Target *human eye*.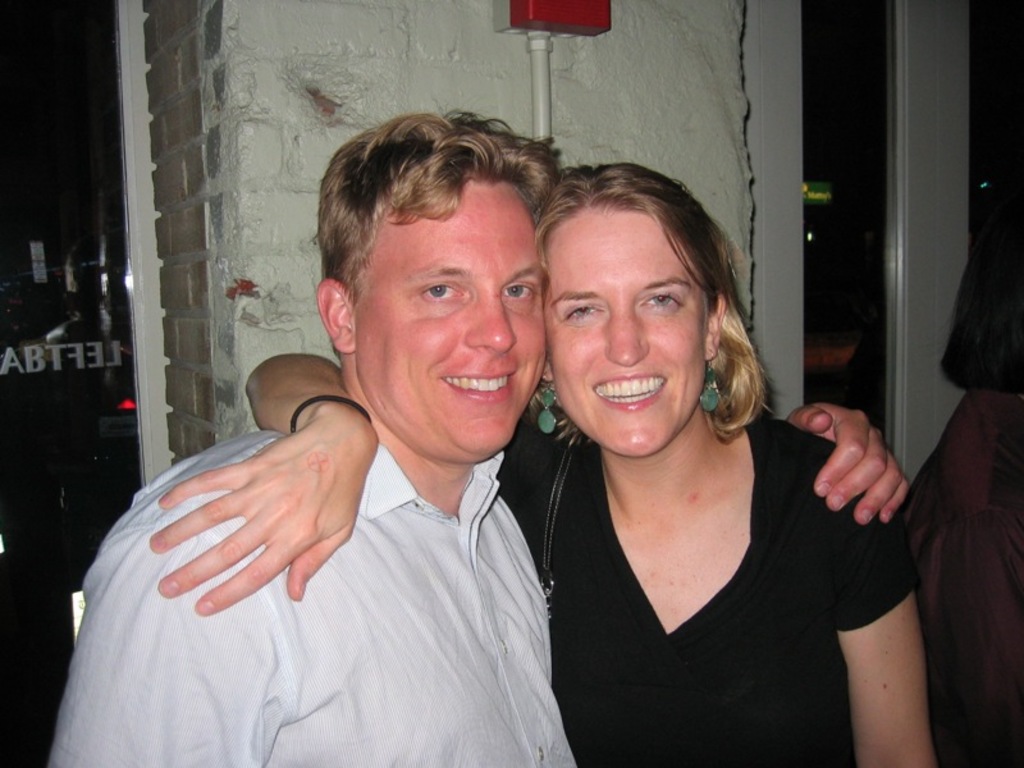
Target region: rect(640, 289, 686, 312).
